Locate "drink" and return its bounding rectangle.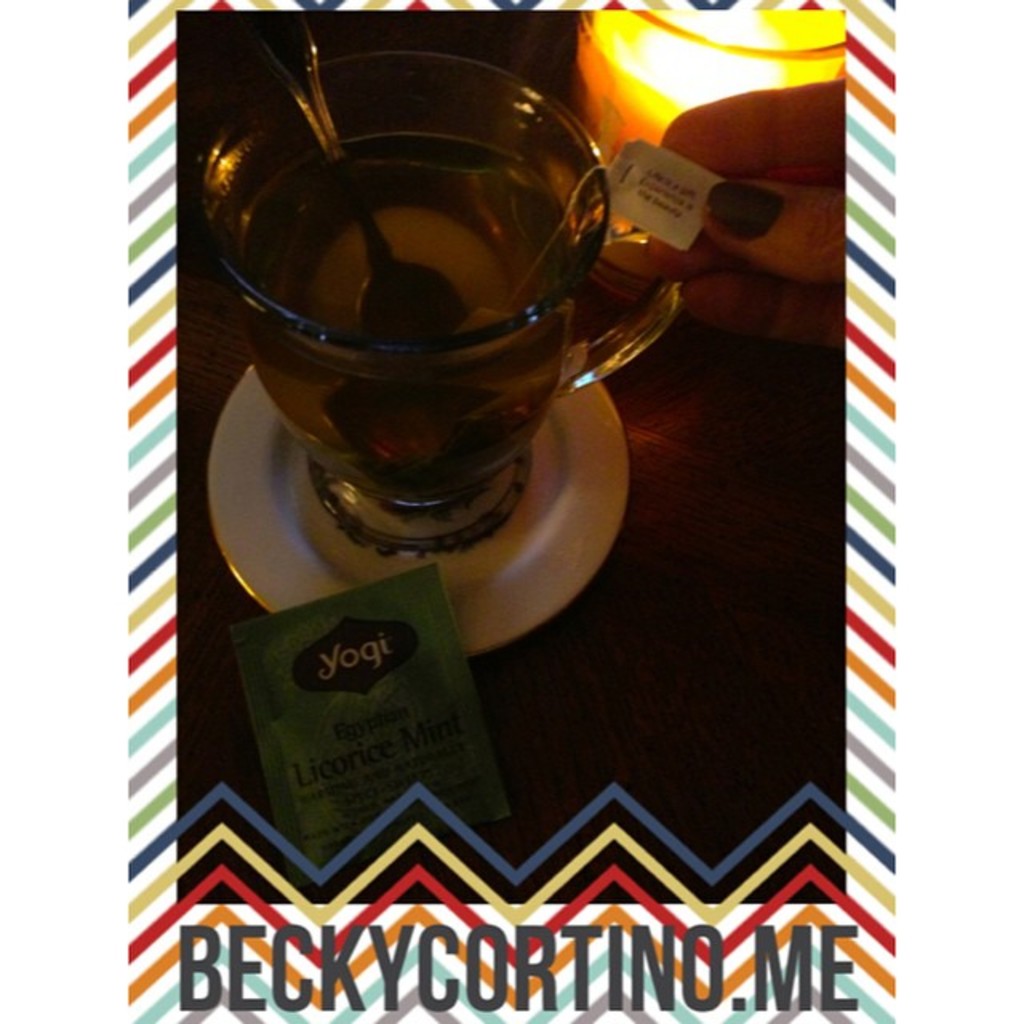
195,61,635,589.
